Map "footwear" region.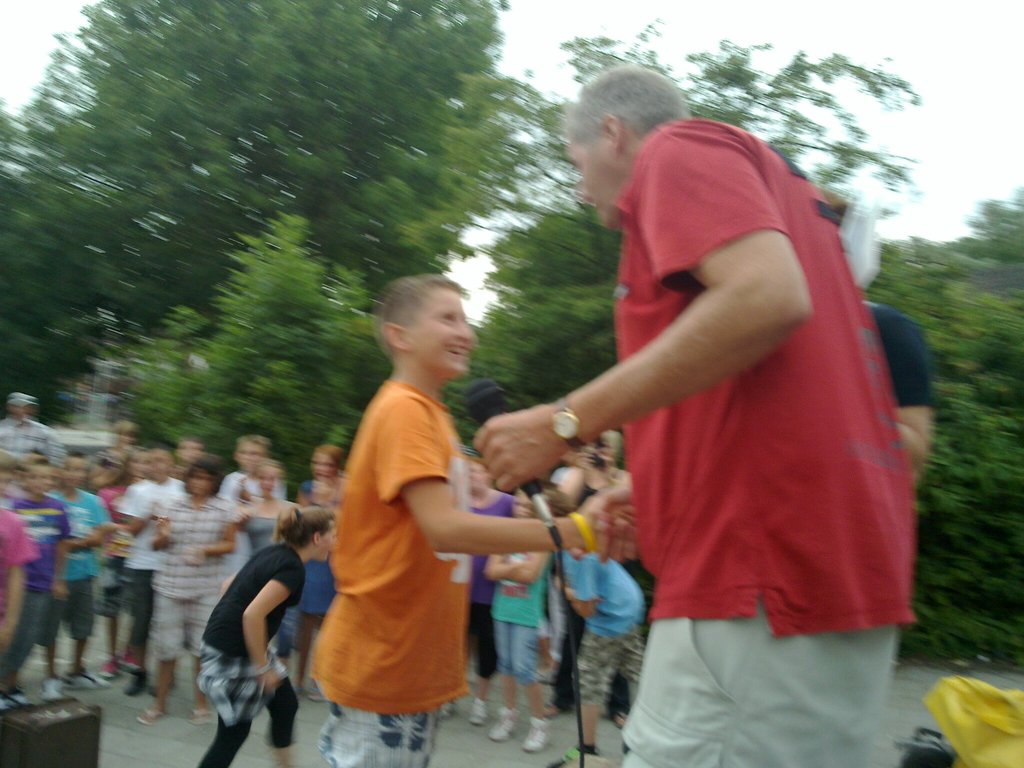
Mapped to (489,707,518,740).
